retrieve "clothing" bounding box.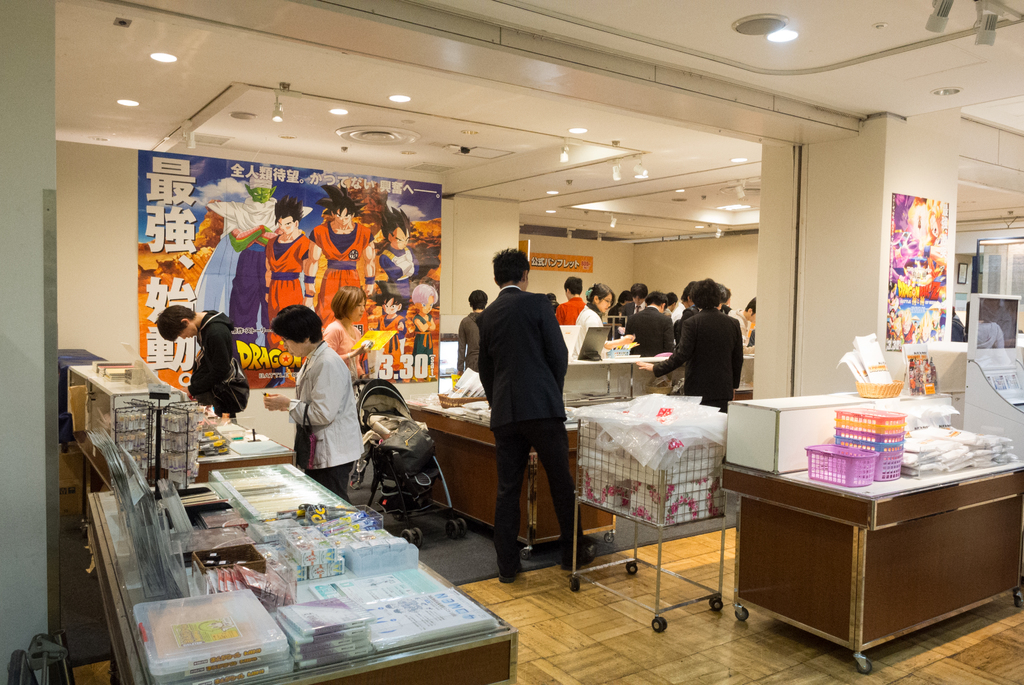
Bounding box: box(194, 198, 310, 340).
